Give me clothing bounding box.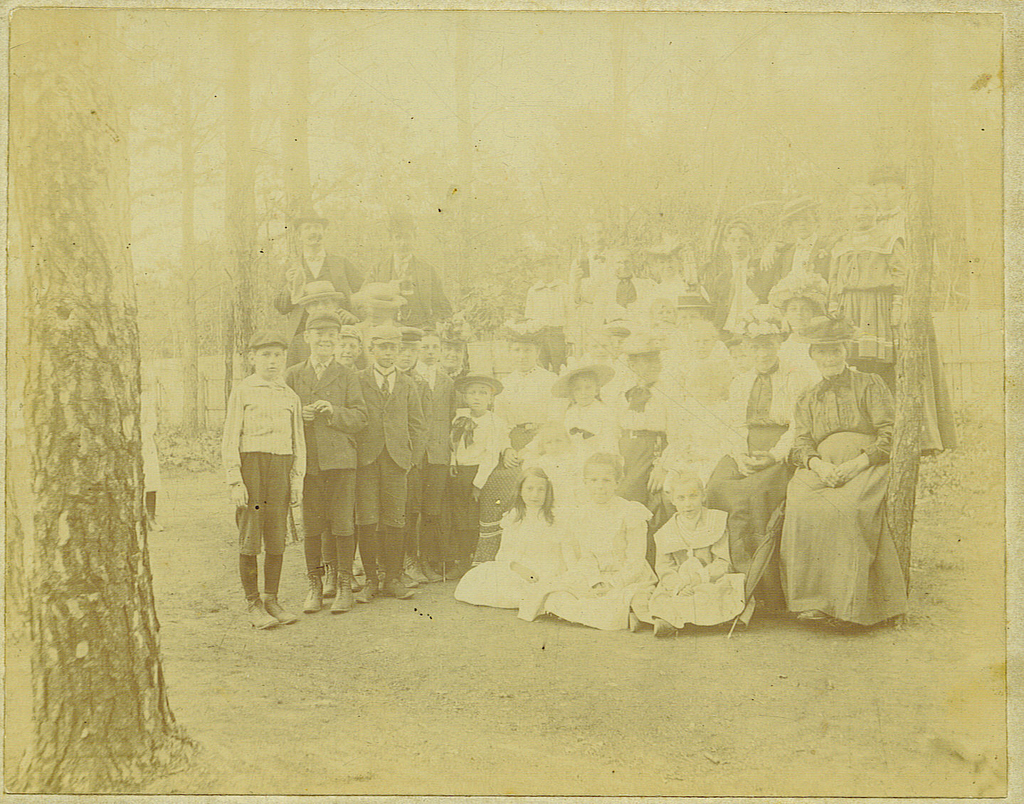
bbox=[452, 499, 554, 608].
